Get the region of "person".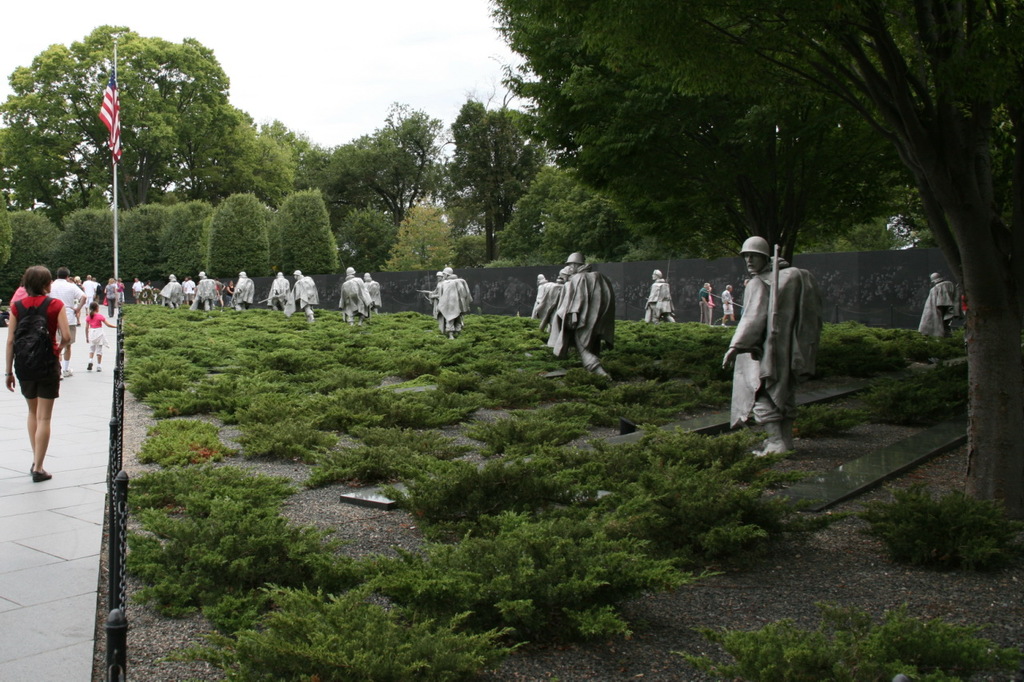
left=428, top=269, right=446, bottom=321.
